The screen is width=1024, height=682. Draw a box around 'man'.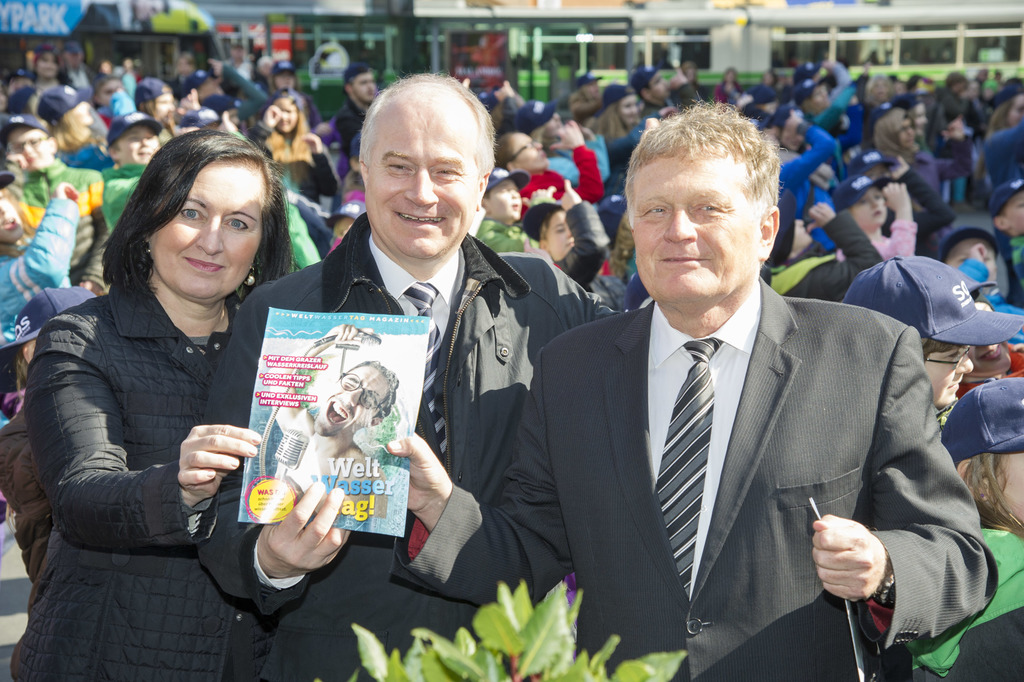
left=330, top=67, right=379, bottom=158.
